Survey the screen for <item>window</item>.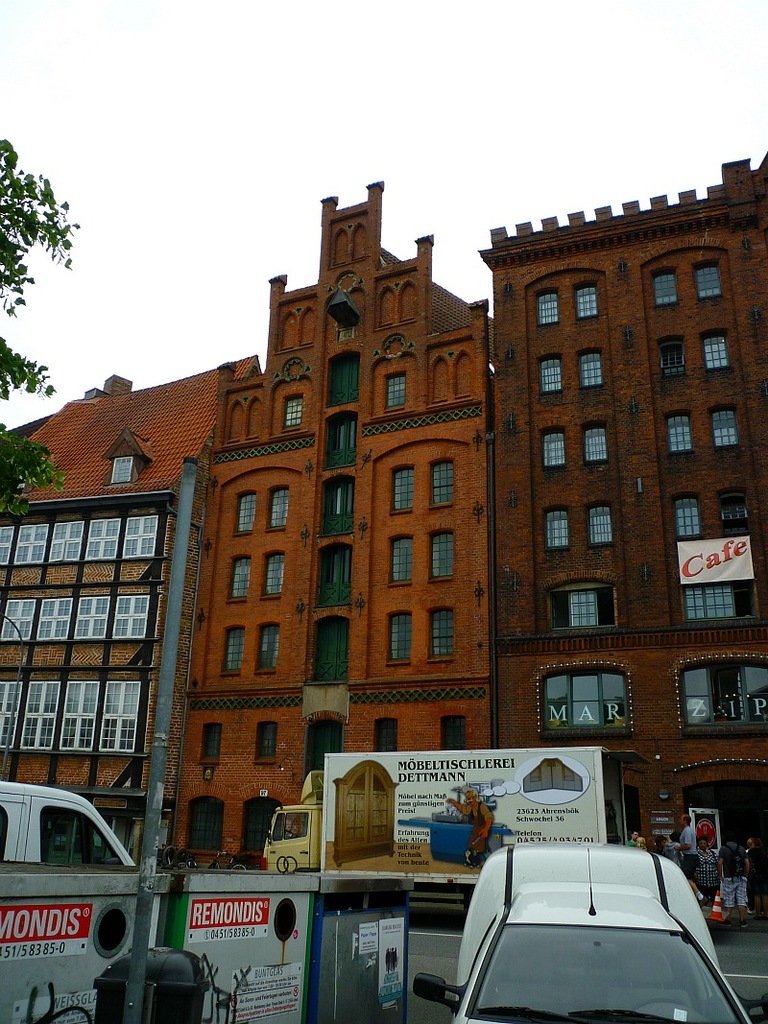
Survey found: bbox(374, 715, 401, 752).
